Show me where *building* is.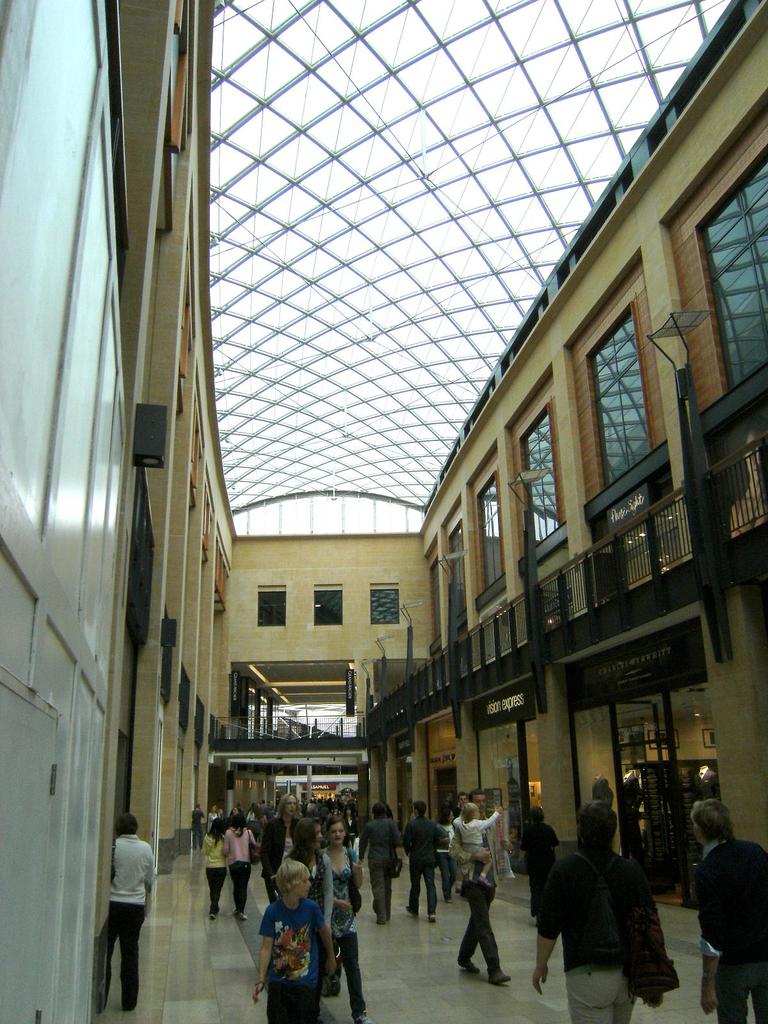
*building* is at BBox(0, 0, 767, 1023).
